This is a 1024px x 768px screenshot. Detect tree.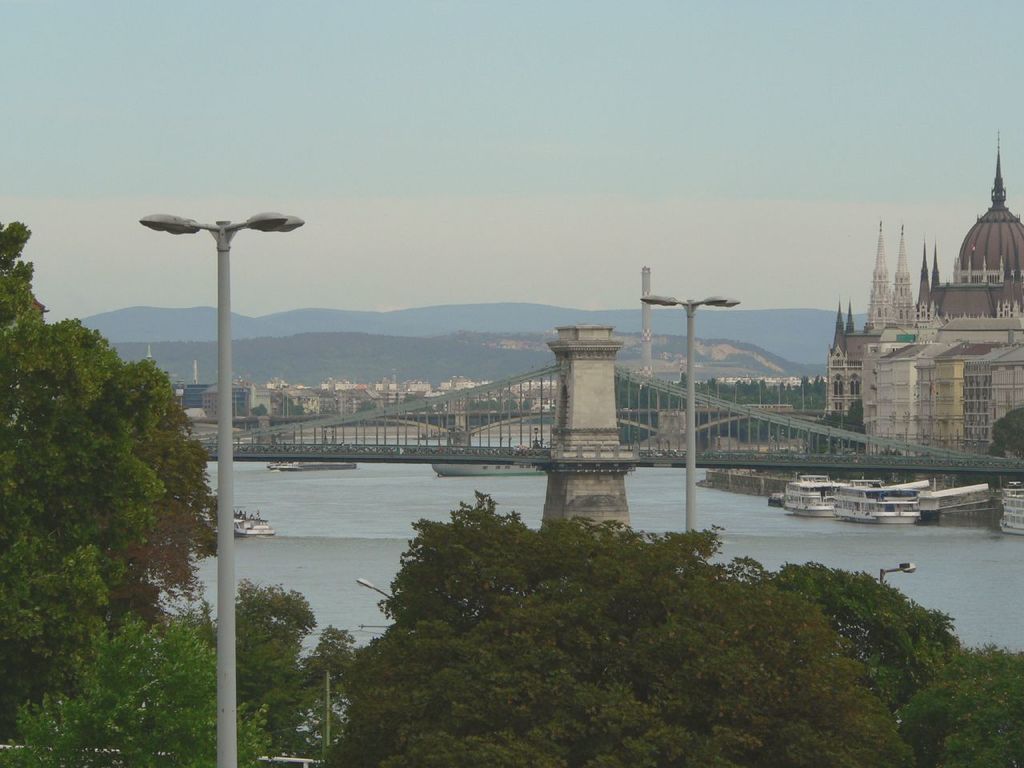
(left=0, top=608, right=275, bottom=767).
